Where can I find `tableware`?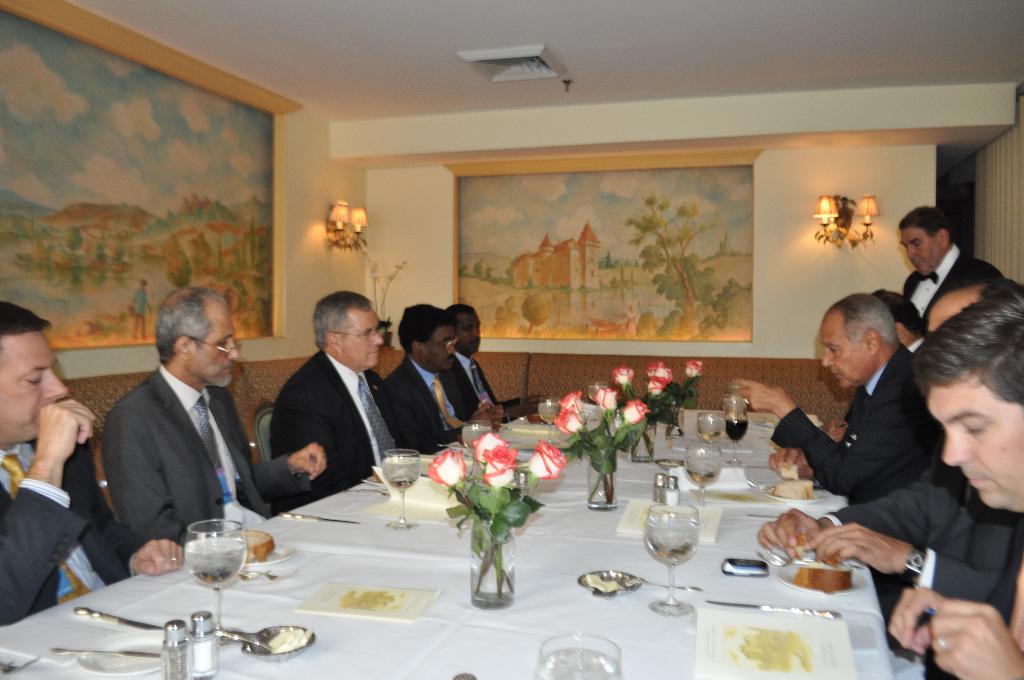
You can find it at box=[764, 485, 829, 505].
